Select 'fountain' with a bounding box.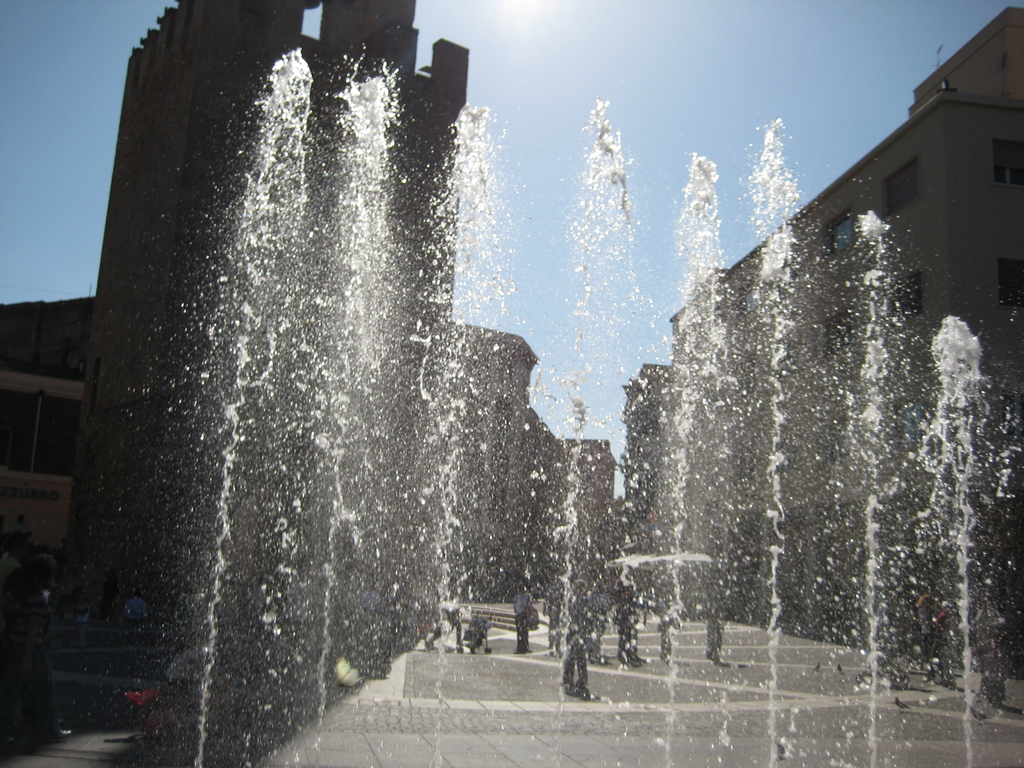
Rect(47, 3, 964, 767).
